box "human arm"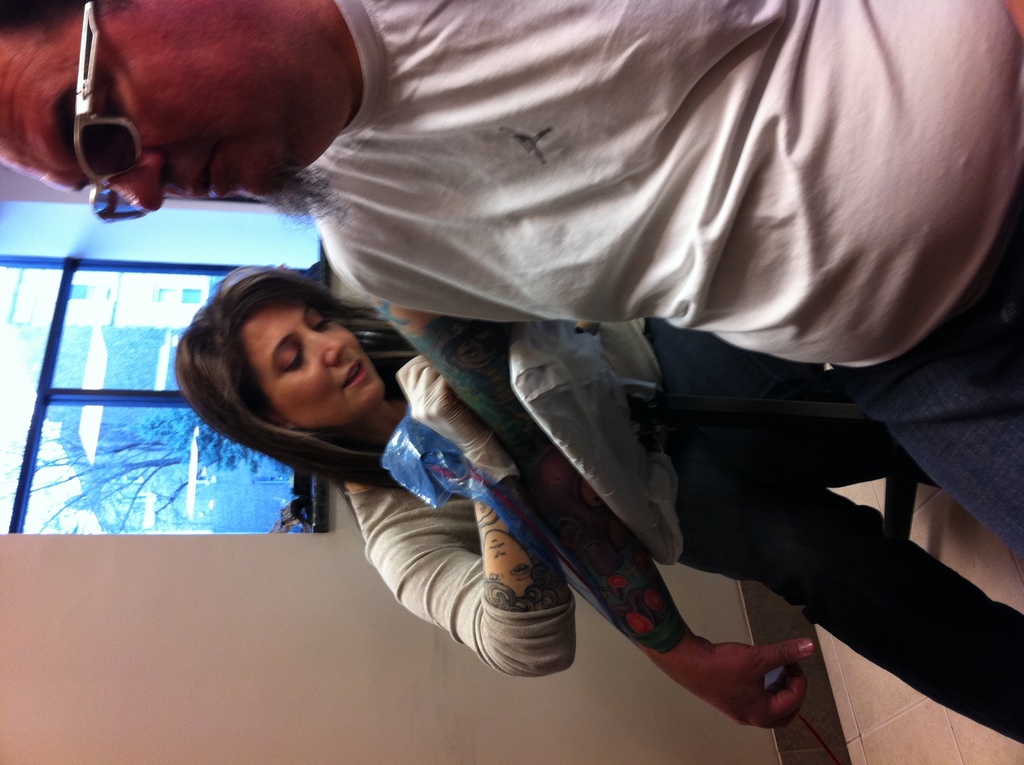
Rect(332, 258, 817, 732)
